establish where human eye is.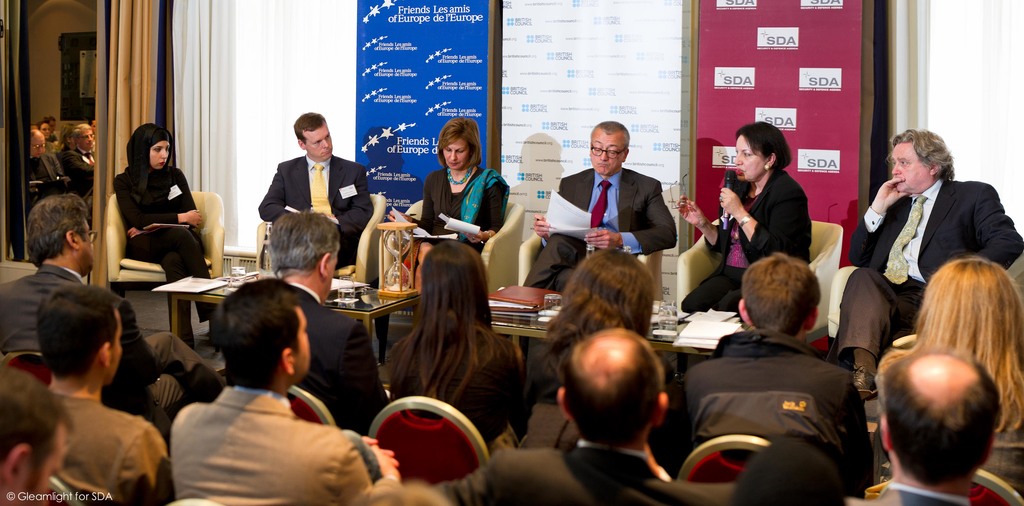
Established at bbox=(314, 141, 321, 145).
